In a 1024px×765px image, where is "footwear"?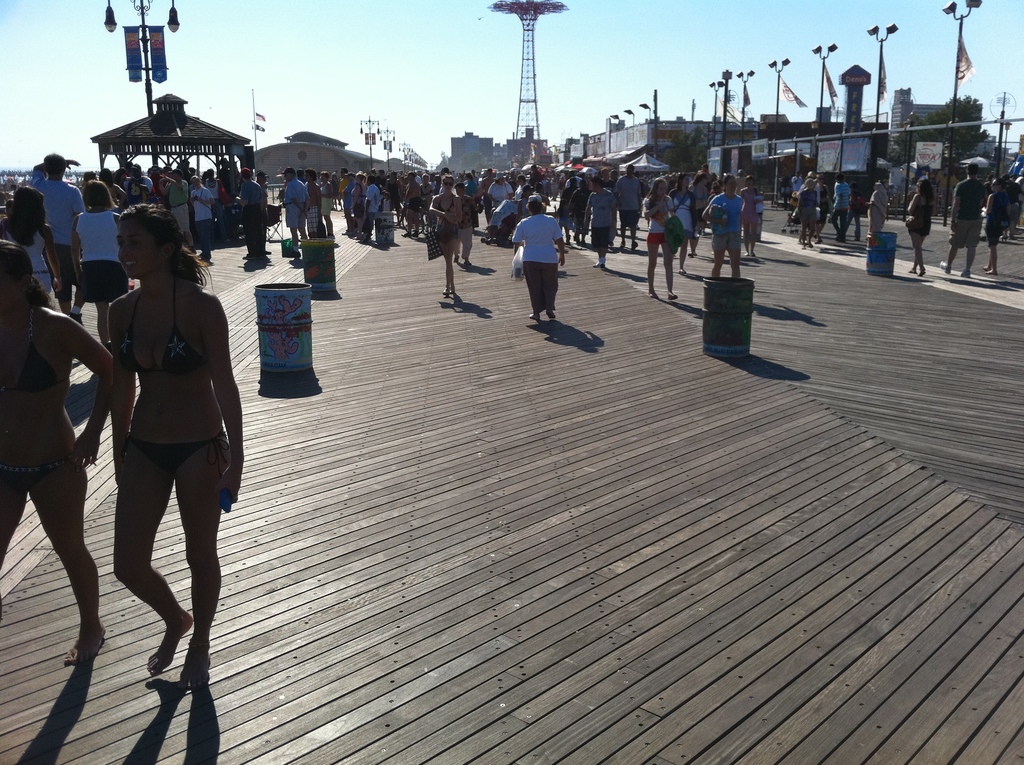
648, 291, 656, 299.
